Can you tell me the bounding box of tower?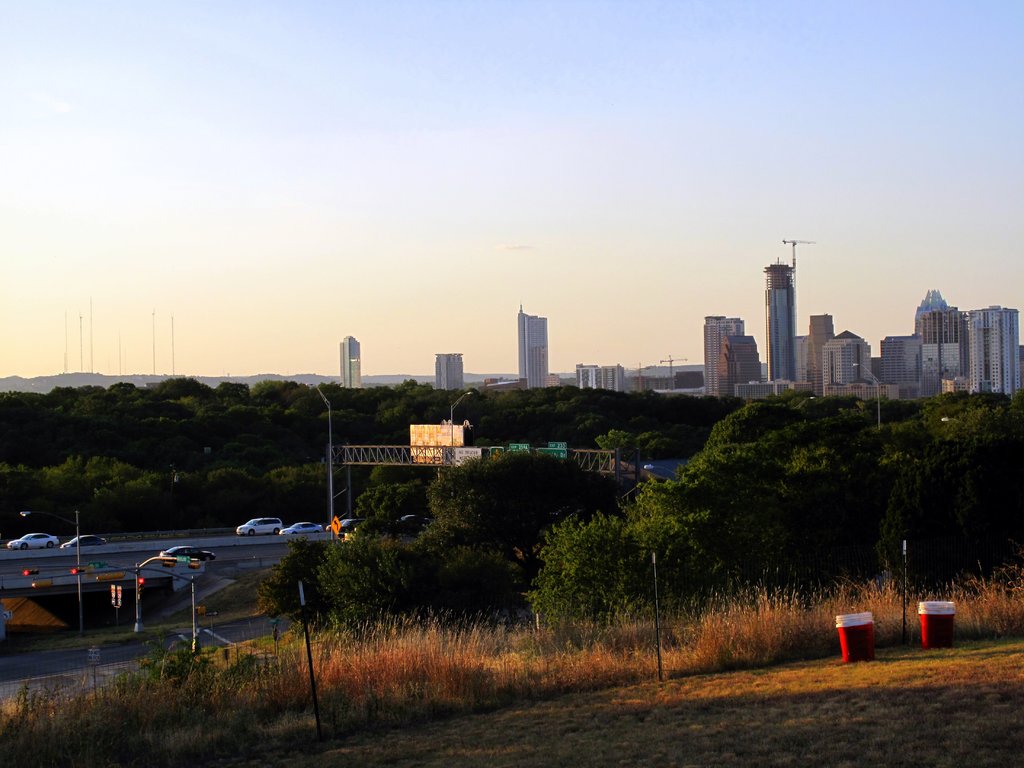
Rect(877, 296, 1022, 399).
